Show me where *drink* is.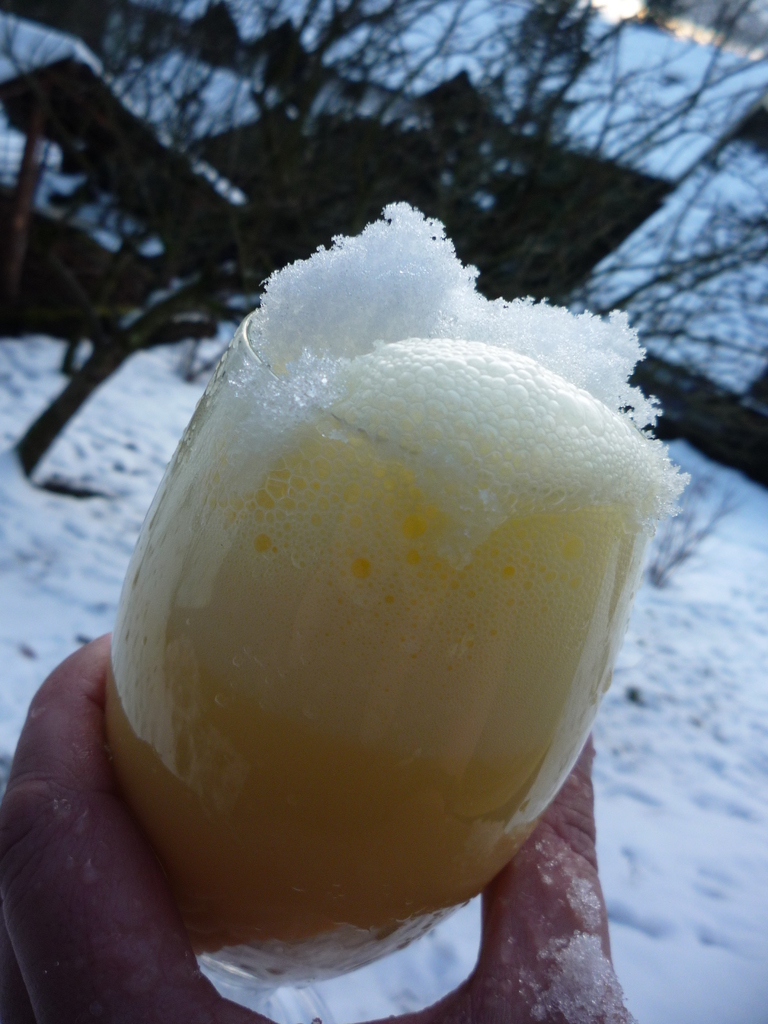
*drink* is at 98 189 700 1008.
